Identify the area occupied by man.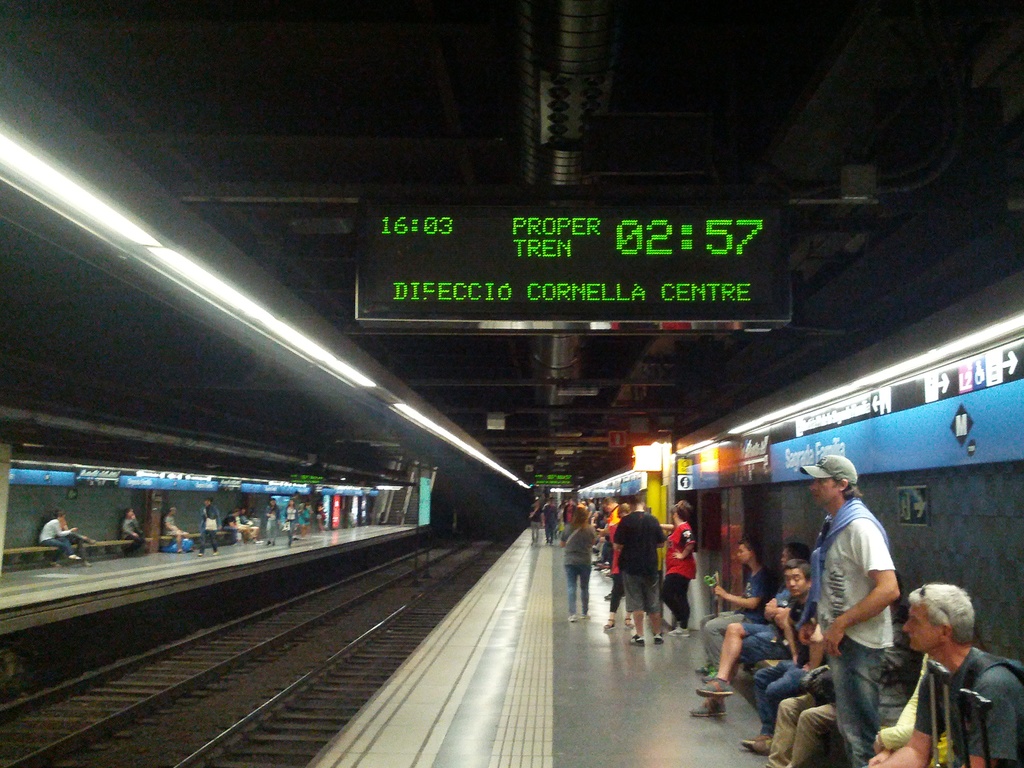
Area: <region>528, 498, 545, 548</region>.
